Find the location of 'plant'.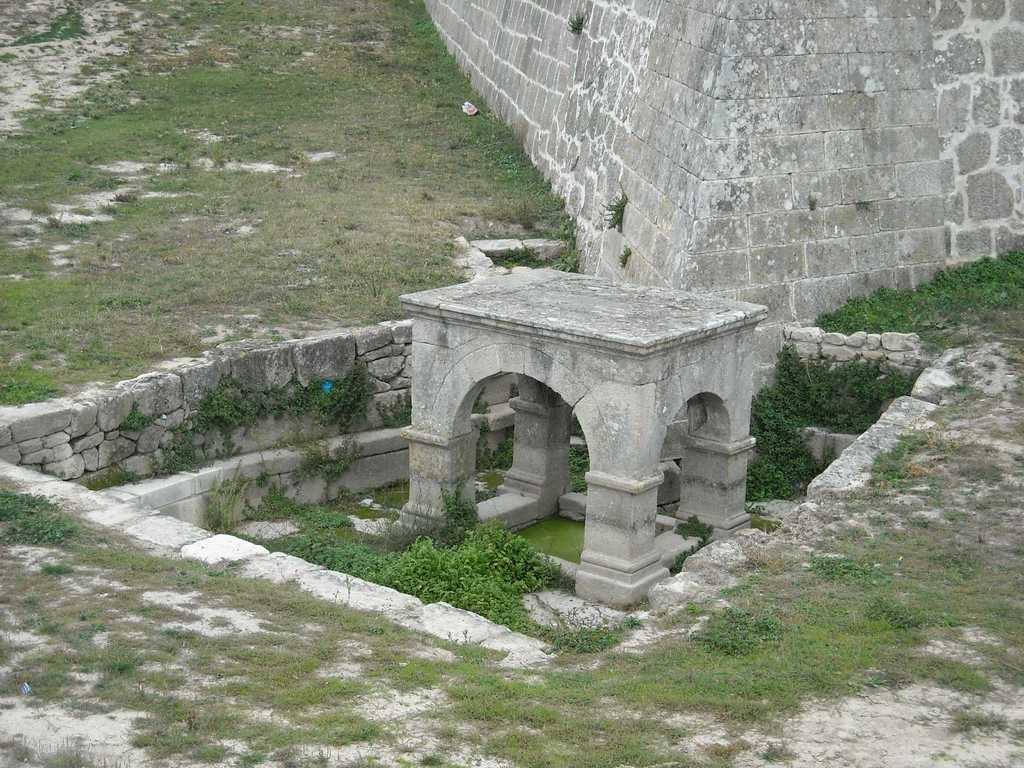
Location: {"left": 122, "top": 399, "right": 157, "bottom": 435}.
